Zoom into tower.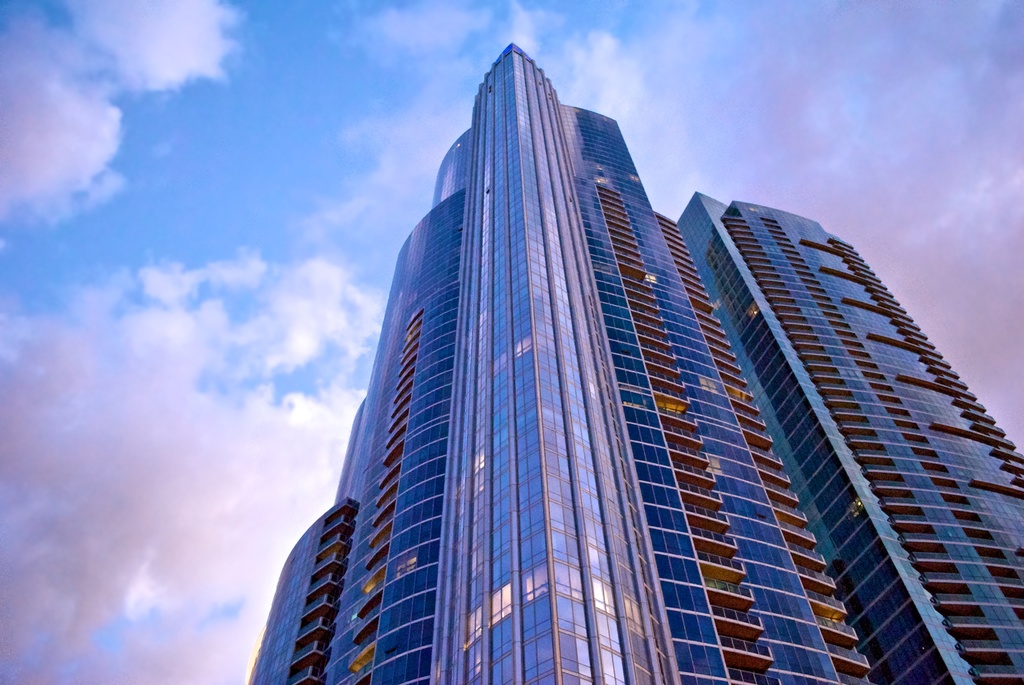
Zoom target: 247, 43, 877, 684.
